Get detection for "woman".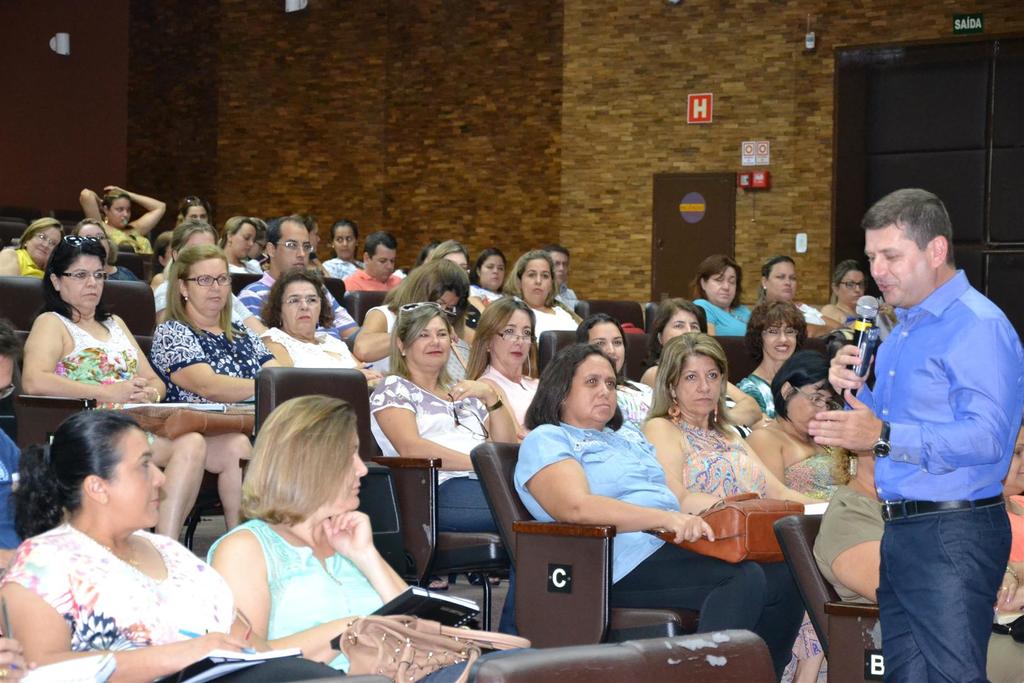
Detection: select_region(636, 331, 811, 682).
